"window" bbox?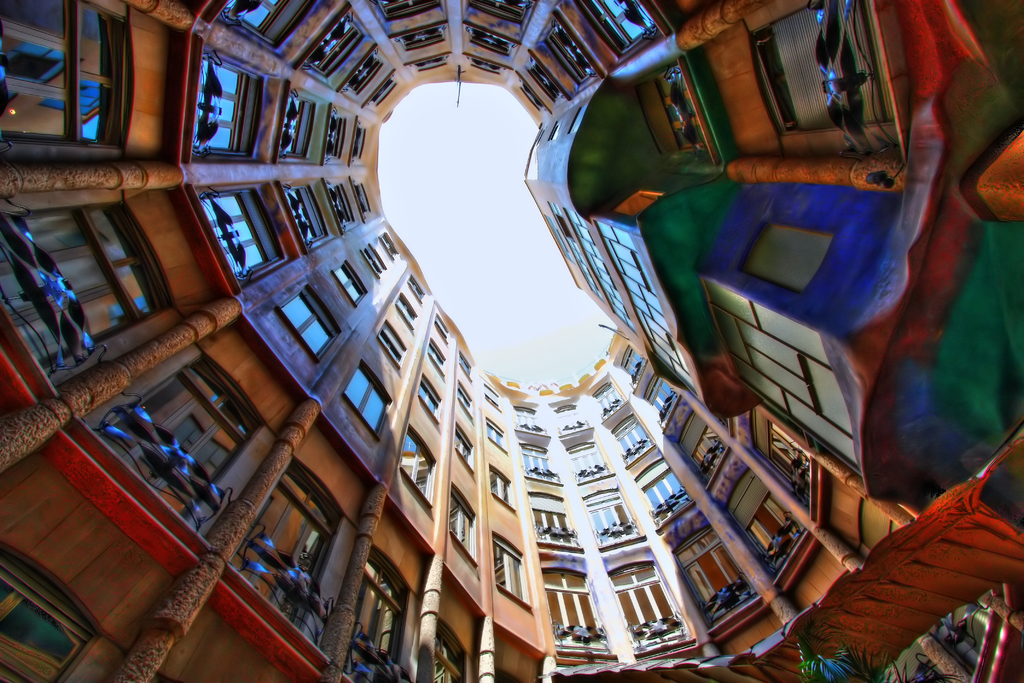
<box>0,194,179,386</box>
